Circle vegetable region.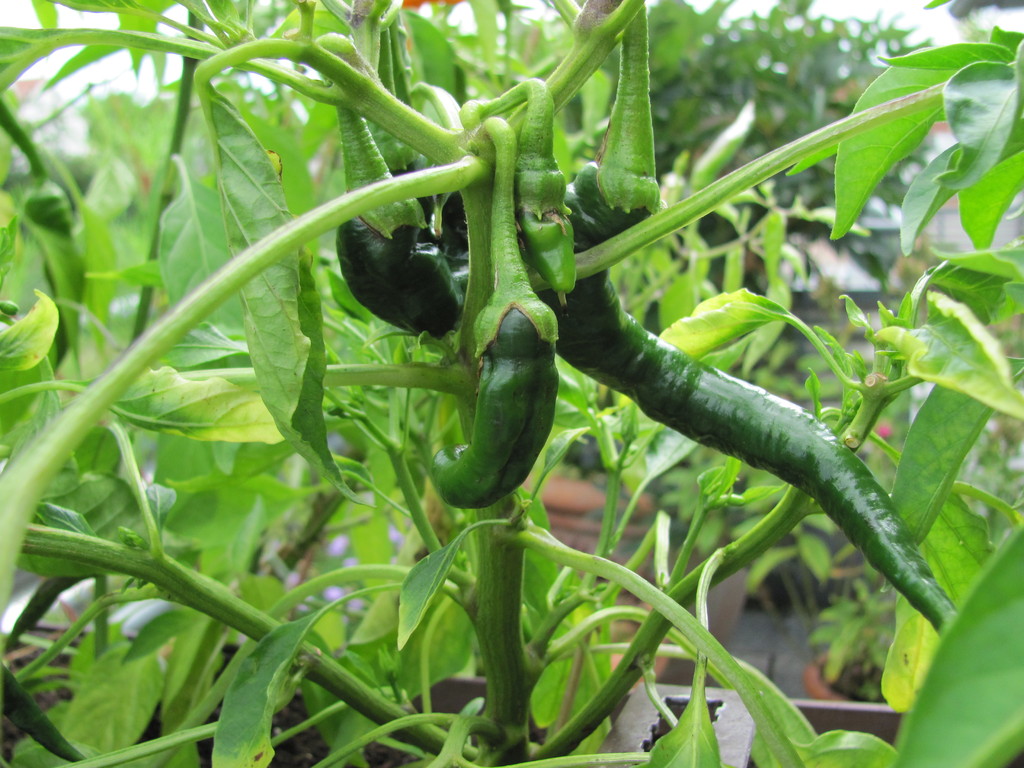
Region: <bbox>368, 24, 440, 219</bbox>.
